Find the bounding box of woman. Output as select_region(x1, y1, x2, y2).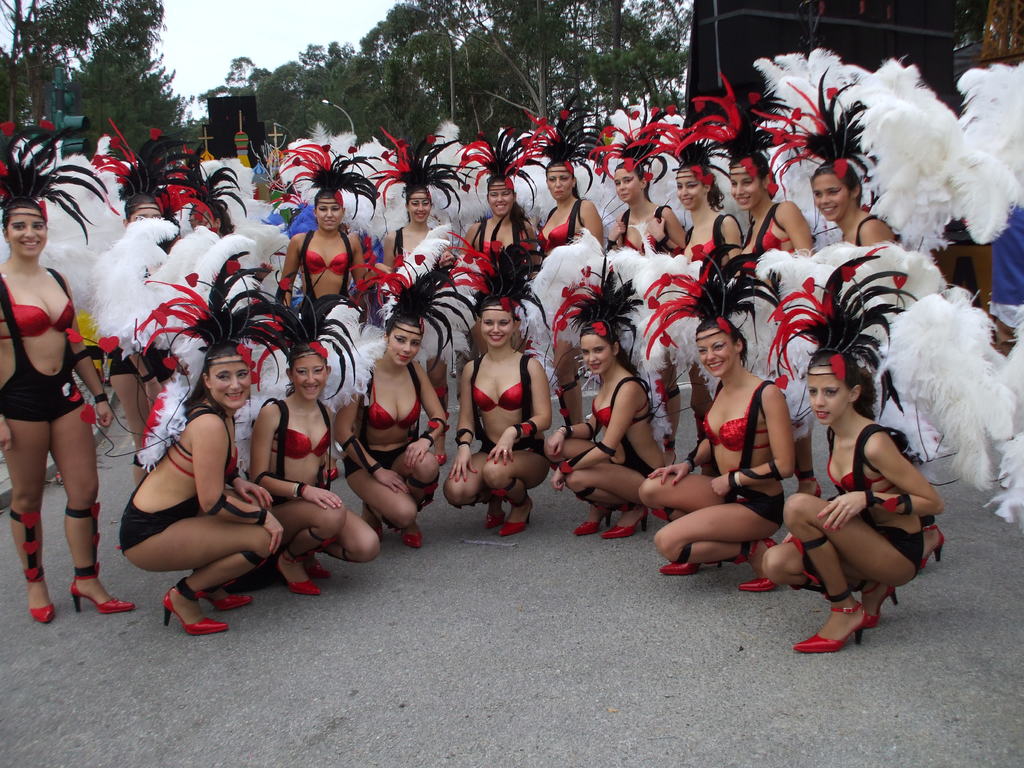
select_region(675, 71, 822, 501).
